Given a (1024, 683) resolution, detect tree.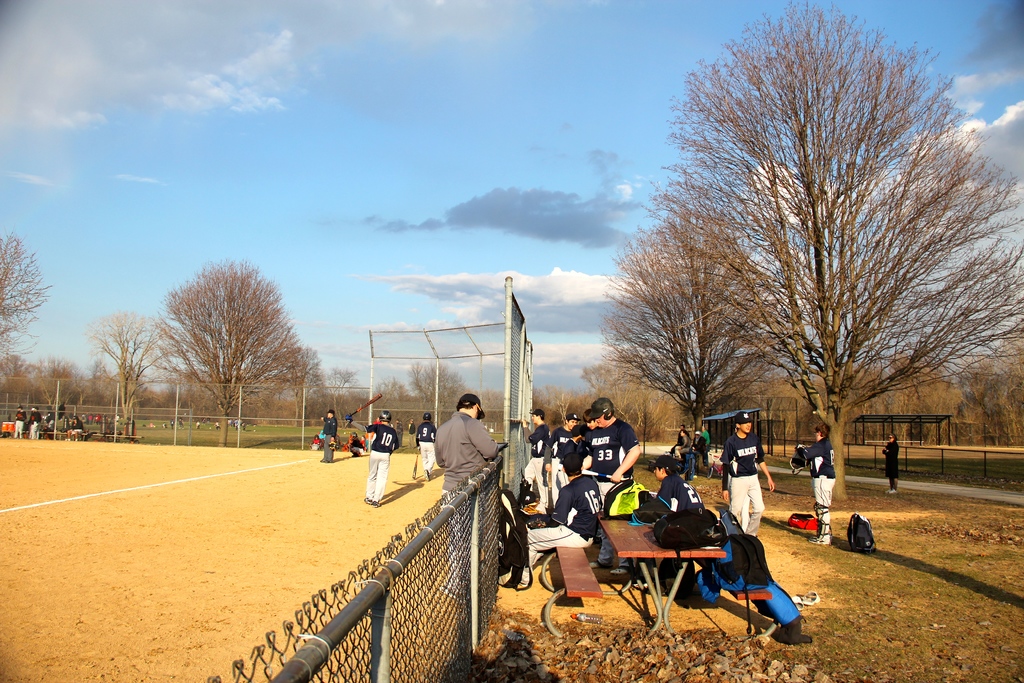
x1=158 y1=255 x2=307 y2=454.
